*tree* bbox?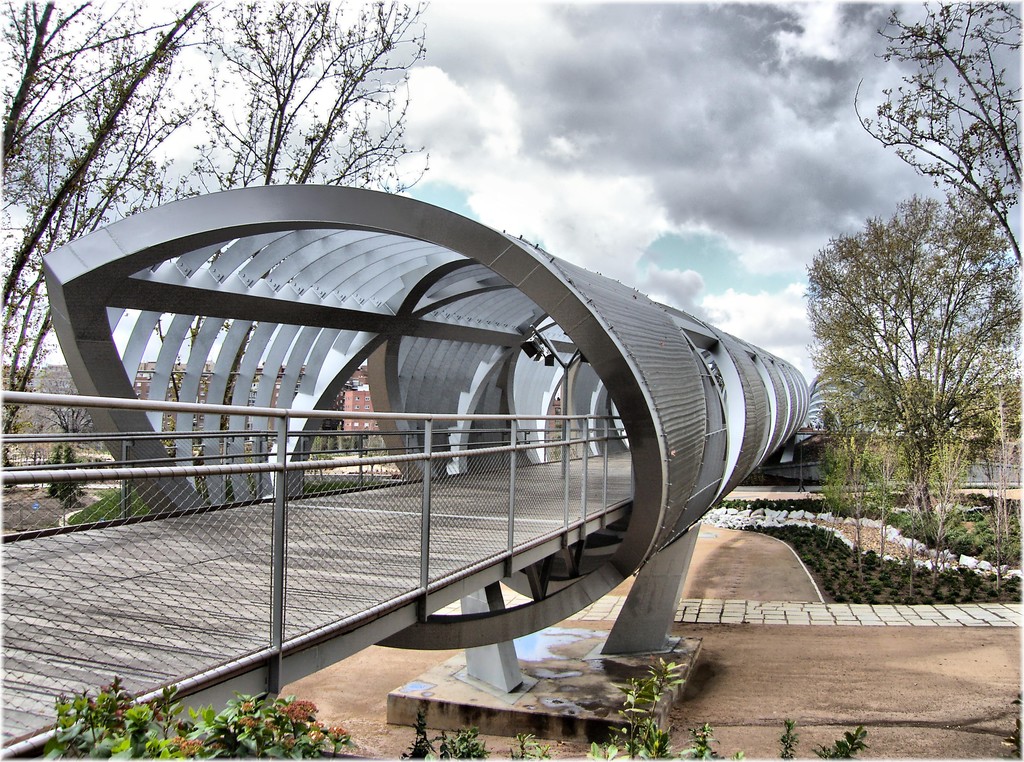
(0,0,449,501)
